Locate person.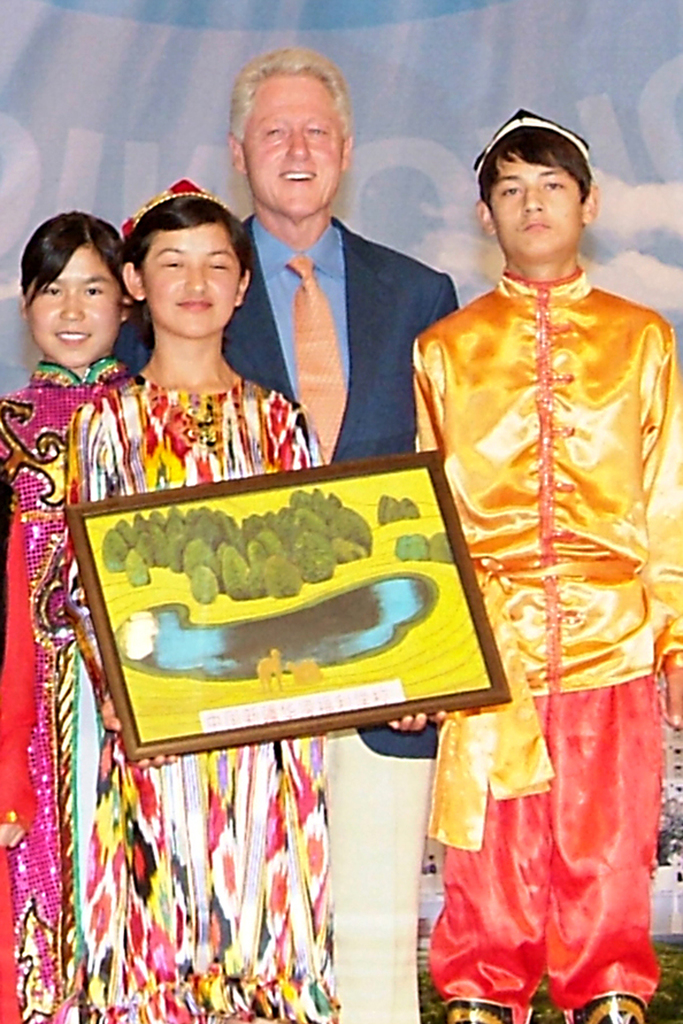
Bounding box: (65, 179, 430, 1023).
